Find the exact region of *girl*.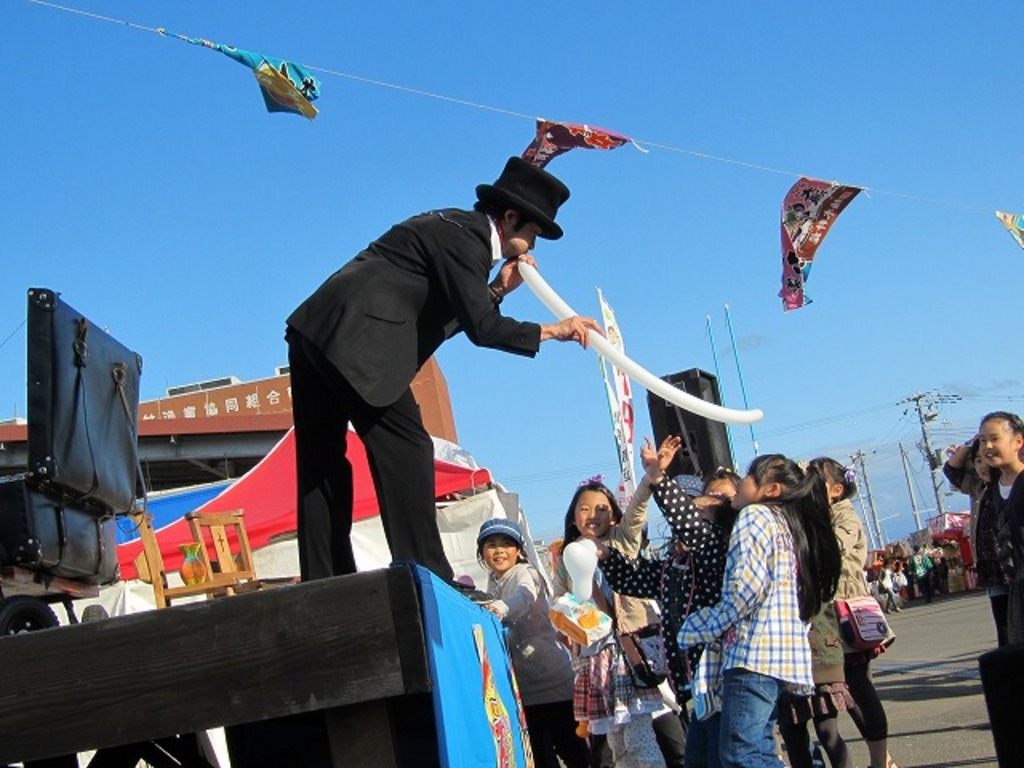
Exact region: (x1=557, y1=483, x2=664, y2=766).
